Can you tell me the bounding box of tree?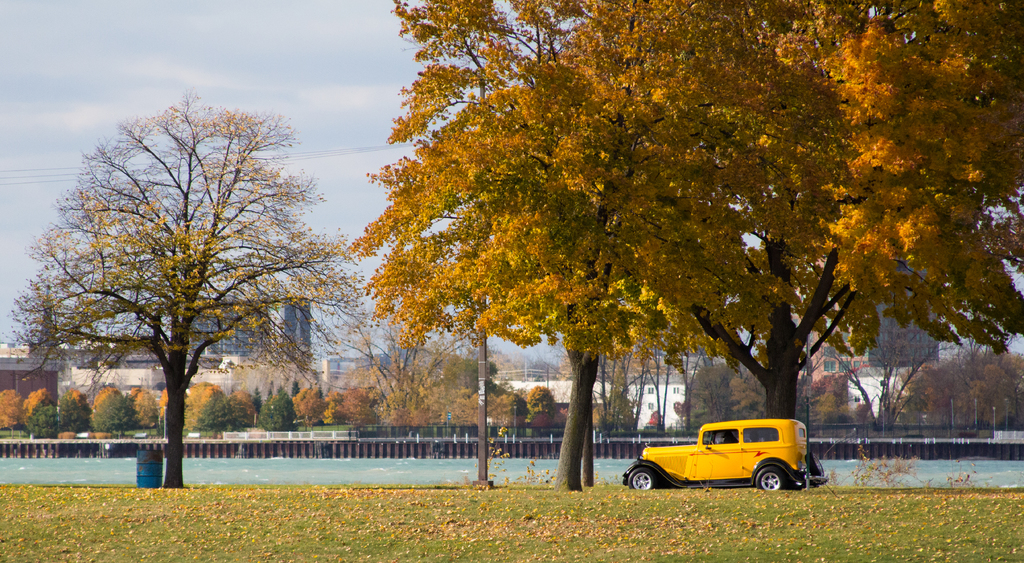
l=19, t=388, r=51, b=436.
